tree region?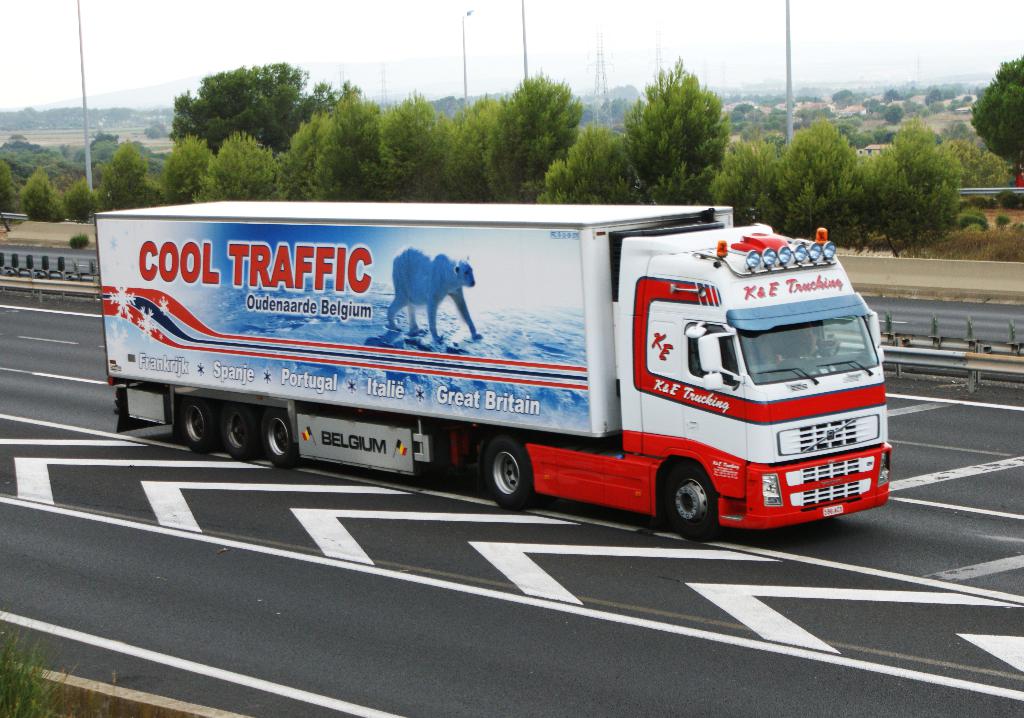
bbox=[967, 50, 1023, 181]
